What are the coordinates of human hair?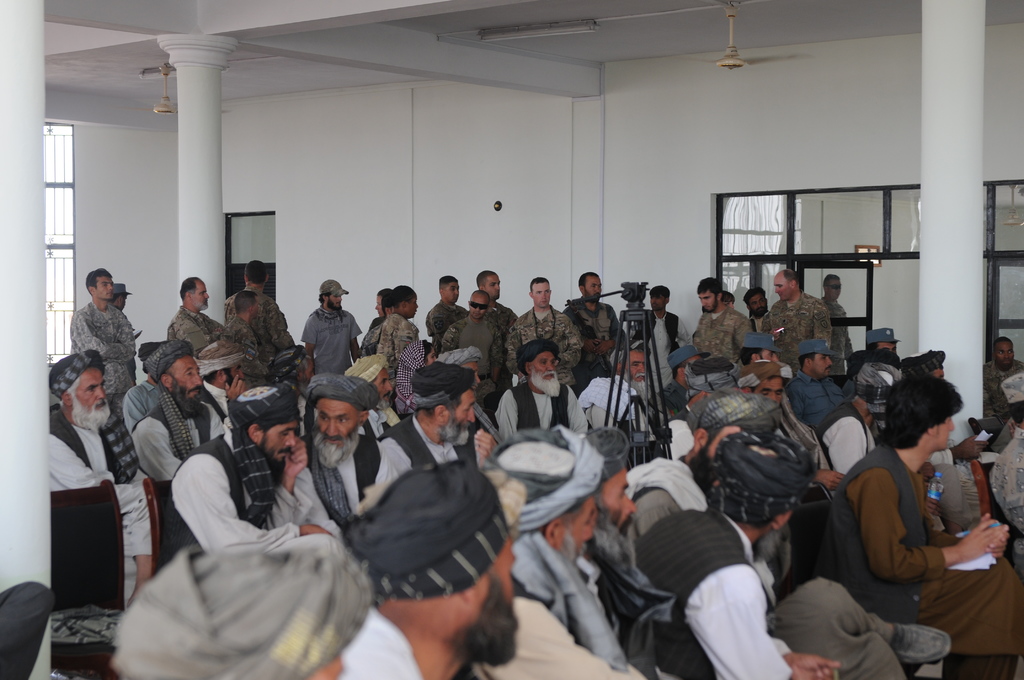
(left=721, top=291, right=735, bottom=304).
